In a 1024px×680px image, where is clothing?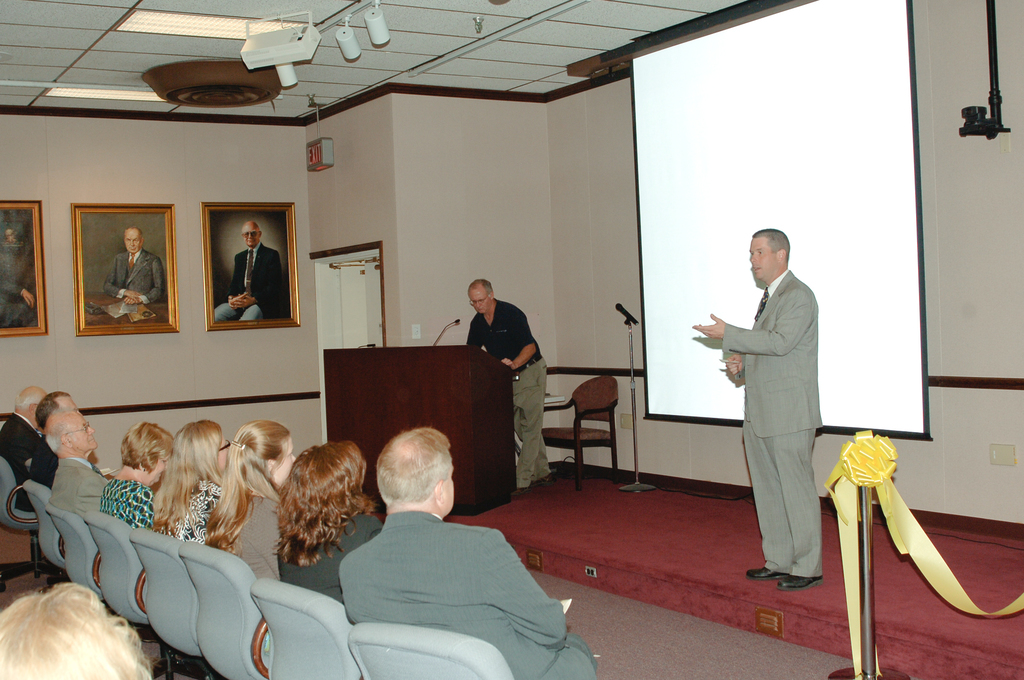
BBox(477, 291, 554, 484).
